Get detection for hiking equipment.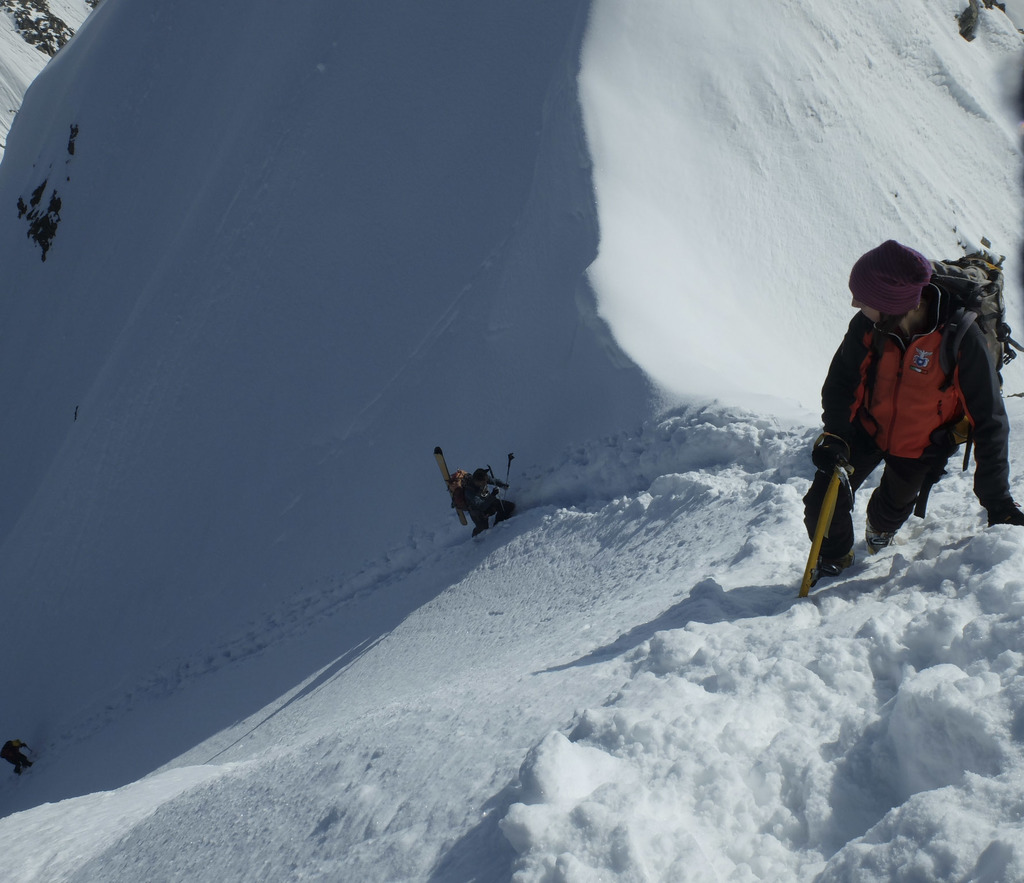
Detection: [left=488, top=461, right=509, bottom=513].
